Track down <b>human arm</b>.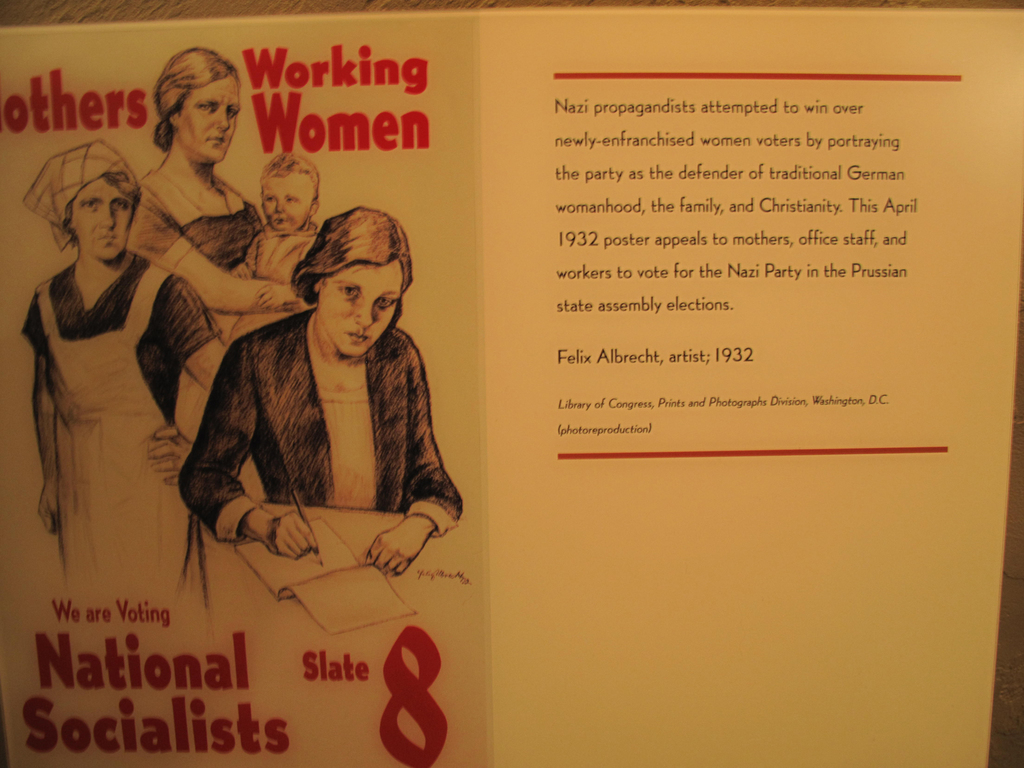
Tracked to rect(261, 278, 298, 307).
